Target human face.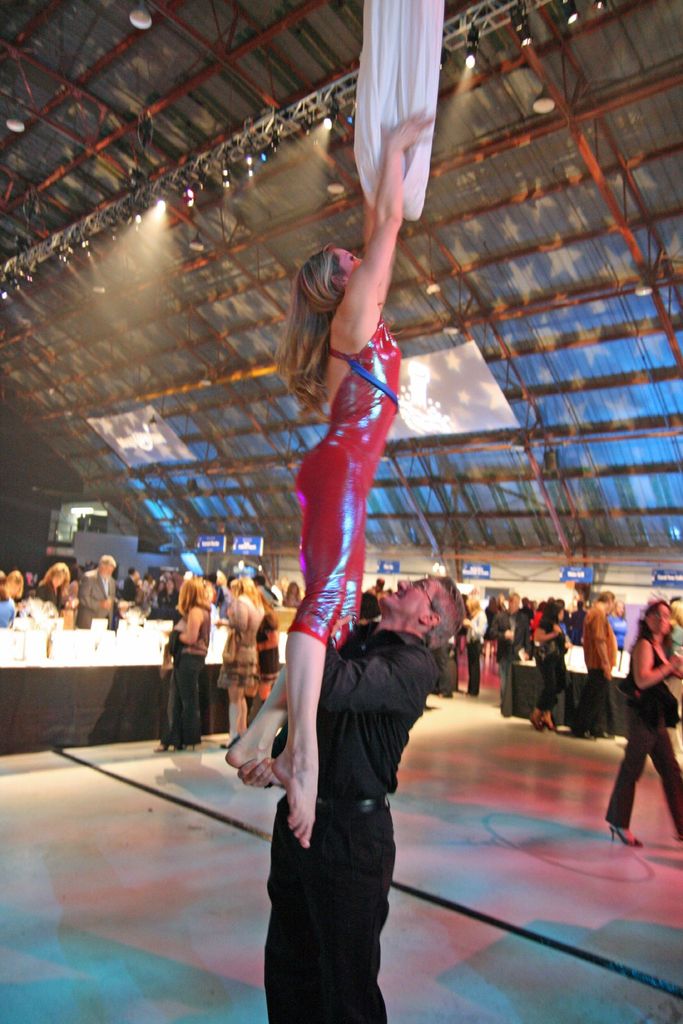
Target region: [334, 248, 359, 271].
